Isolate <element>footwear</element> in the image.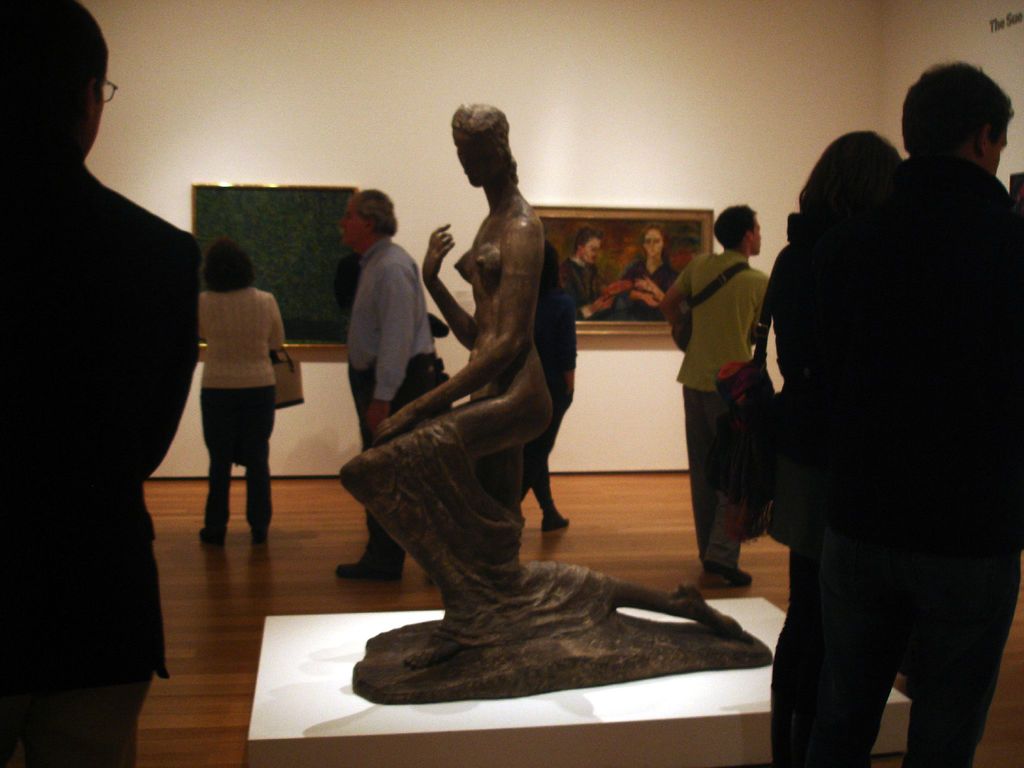
Isolated region: (left=198, top=528, right=221, bottom=543).
